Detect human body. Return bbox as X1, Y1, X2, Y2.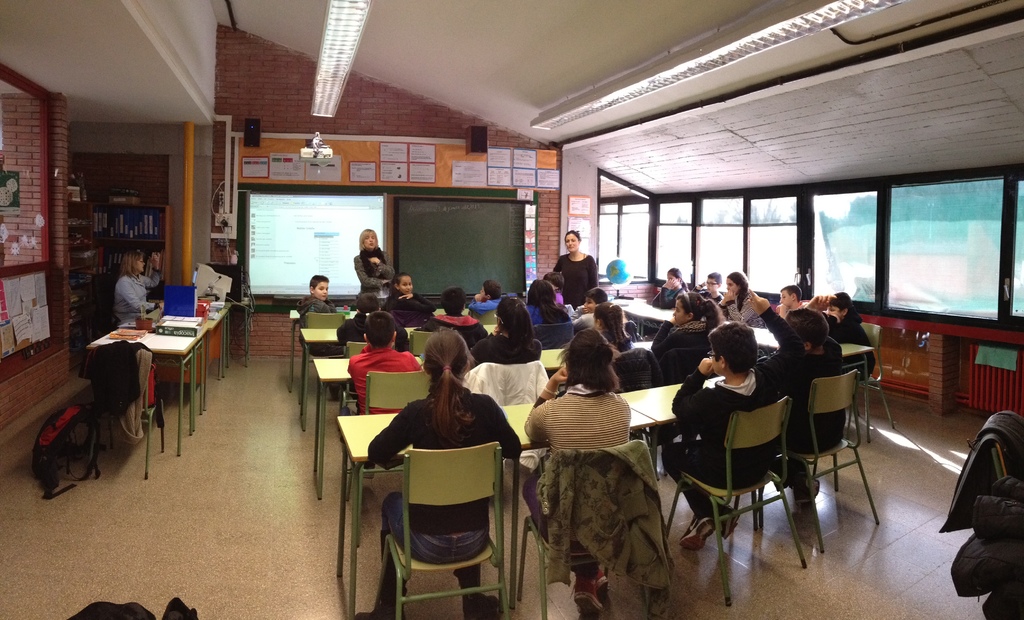
371, 329, 523, 607.
